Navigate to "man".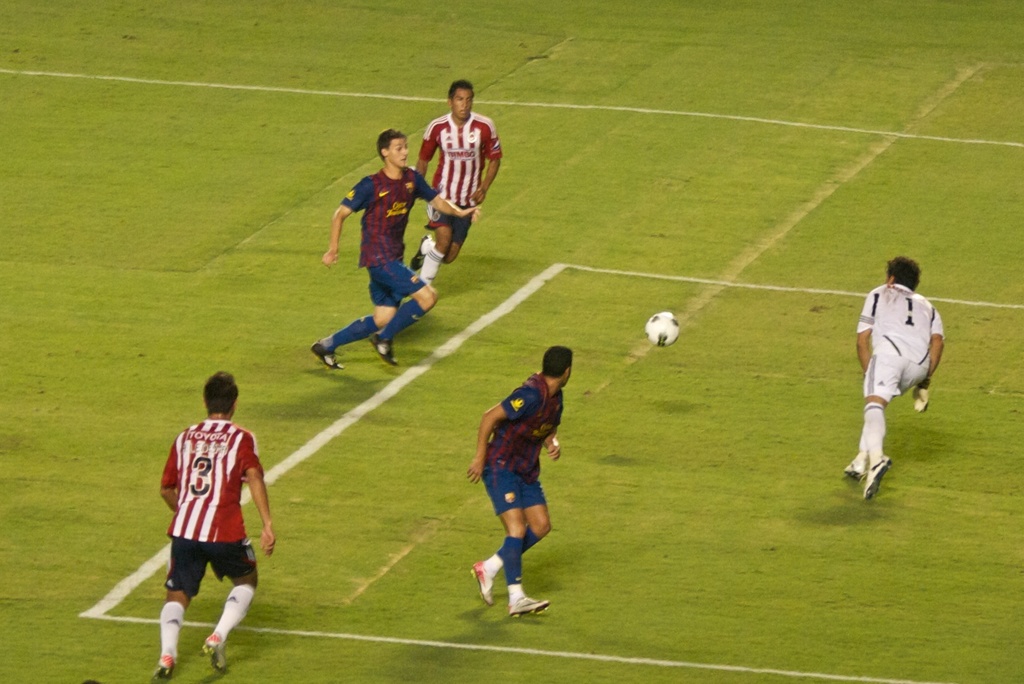
Navigation target: {"left": 853, "top": 250, "right": 948, "bottom": 493}.
